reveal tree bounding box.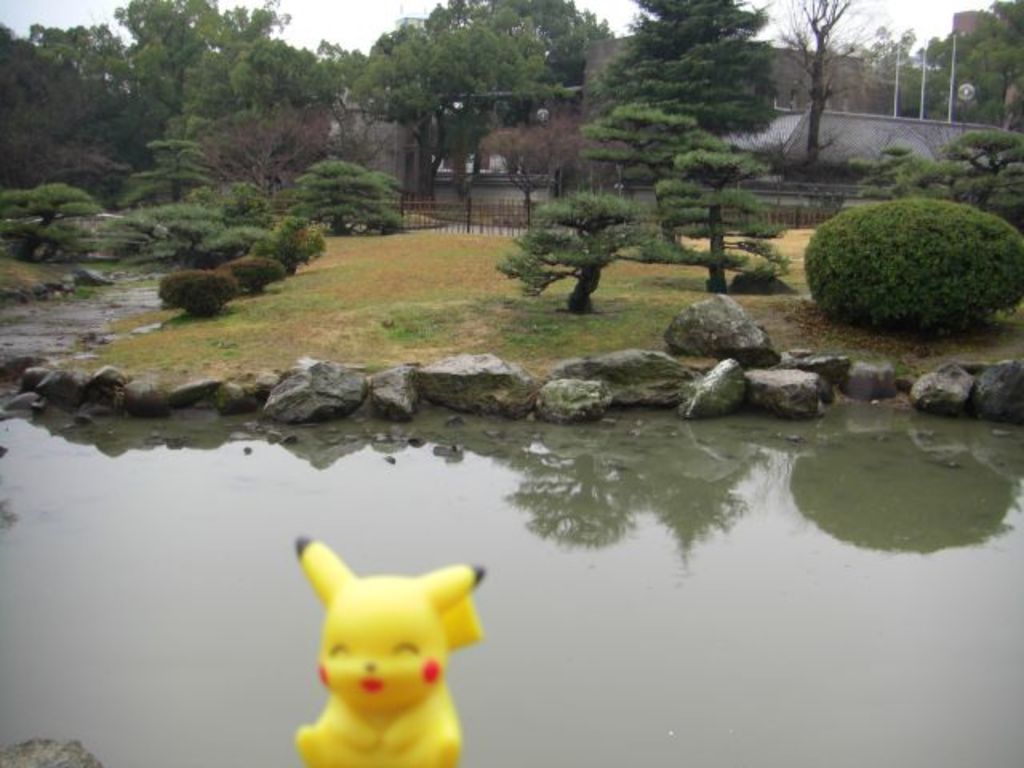
Revealed: 797:192:1022:336.
